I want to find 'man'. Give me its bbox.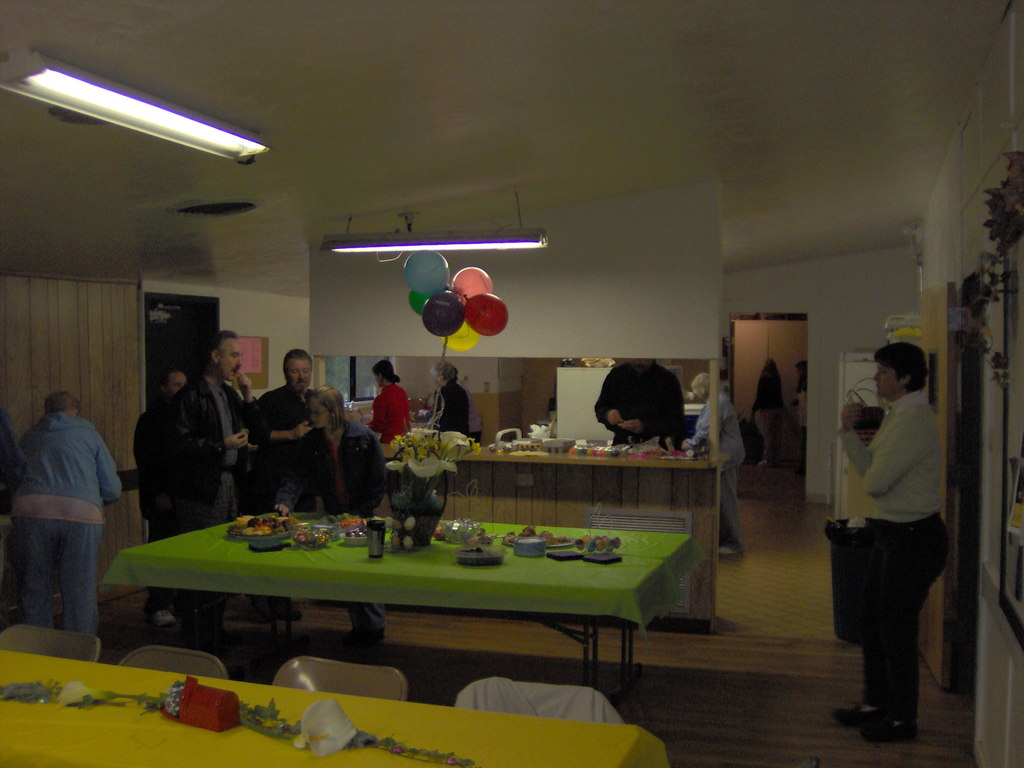
595 356 684 442.
